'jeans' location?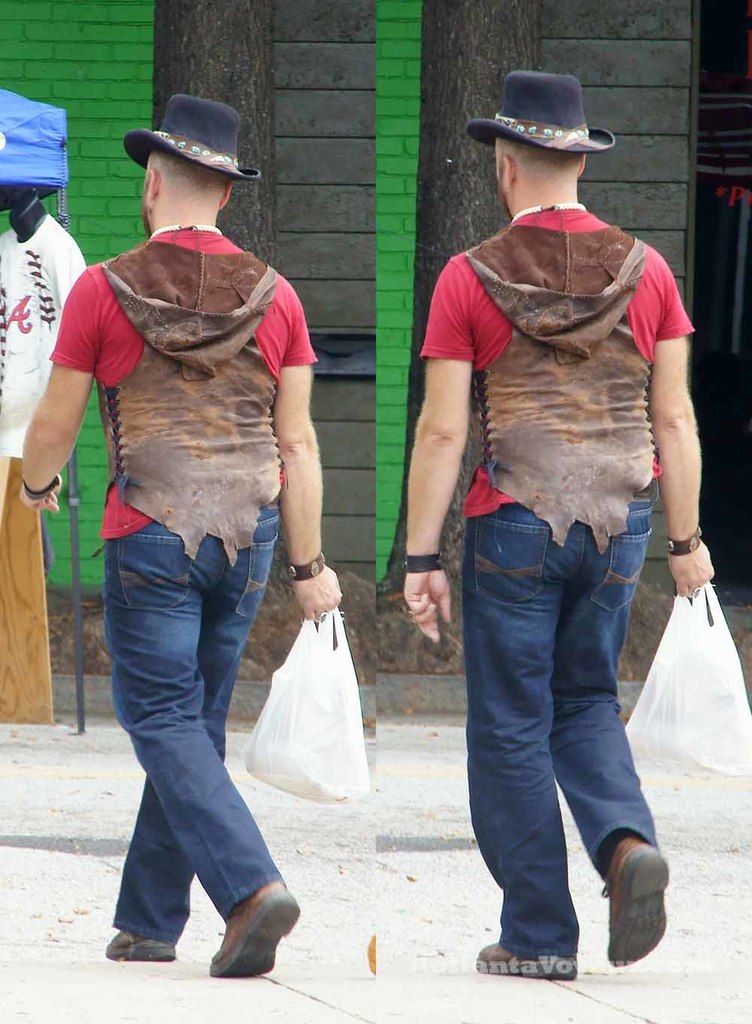
region(107, 501, 282, 950)
